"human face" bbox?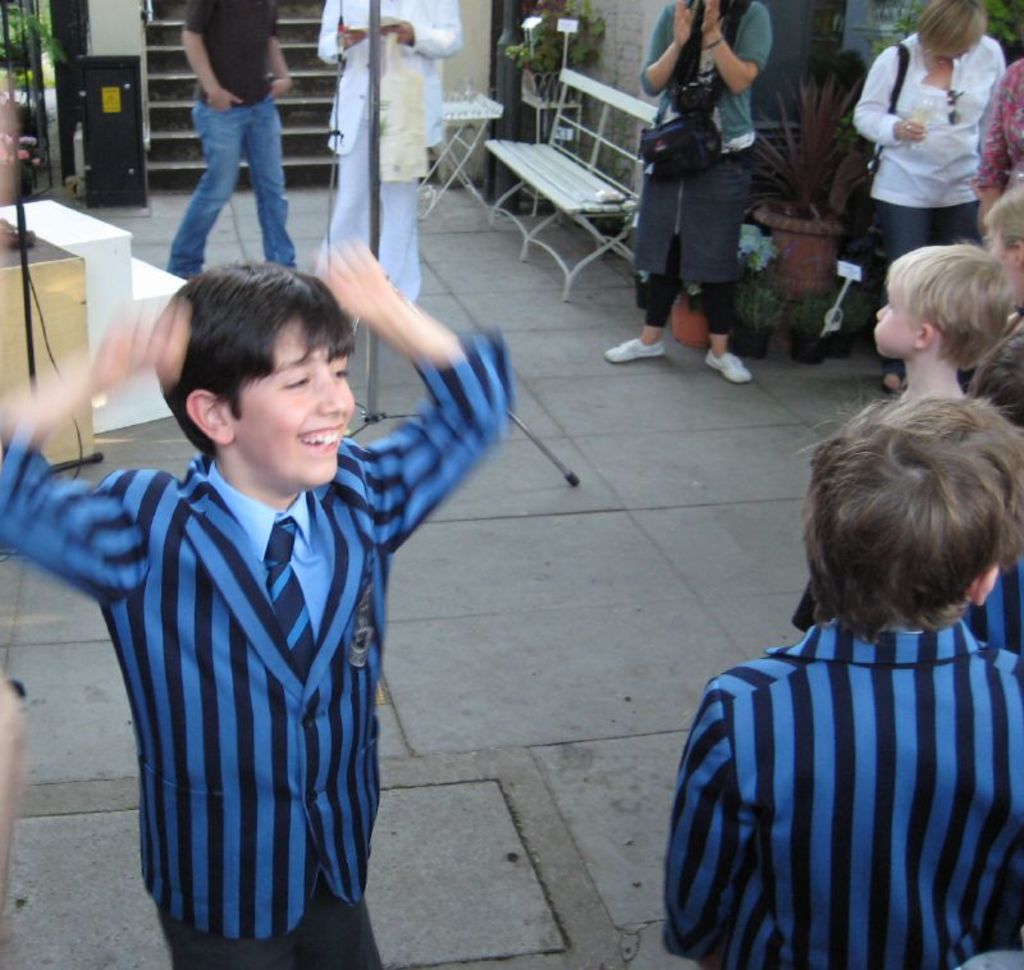
BBox(230, 319, 353, 490)
